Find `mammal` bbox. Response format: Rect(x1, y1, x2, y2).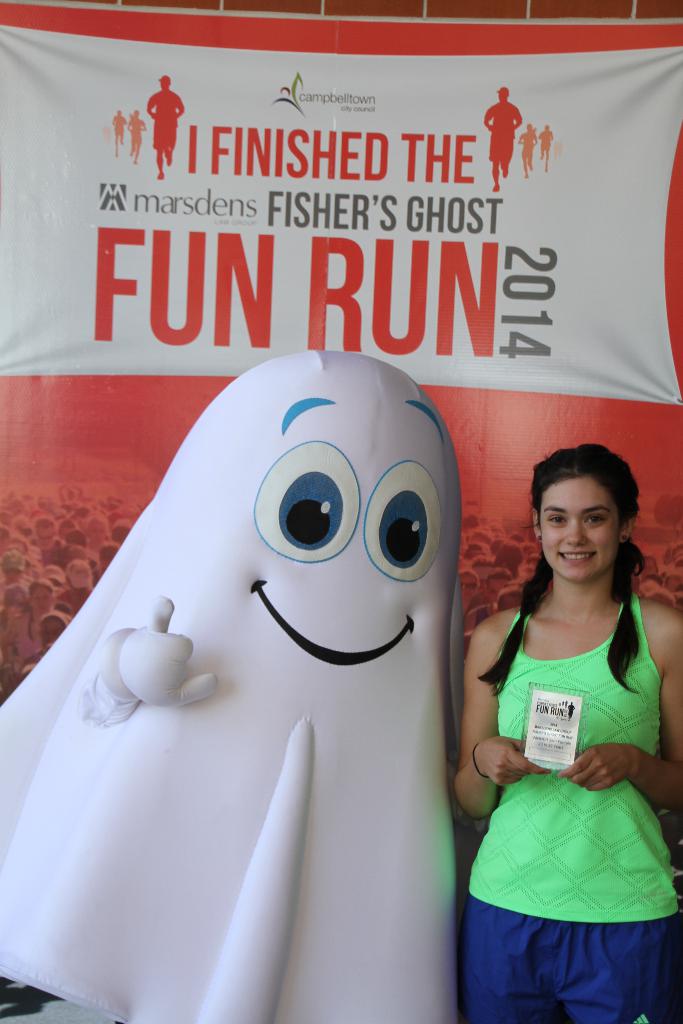
Rect(454, 446, 682, 1023).
